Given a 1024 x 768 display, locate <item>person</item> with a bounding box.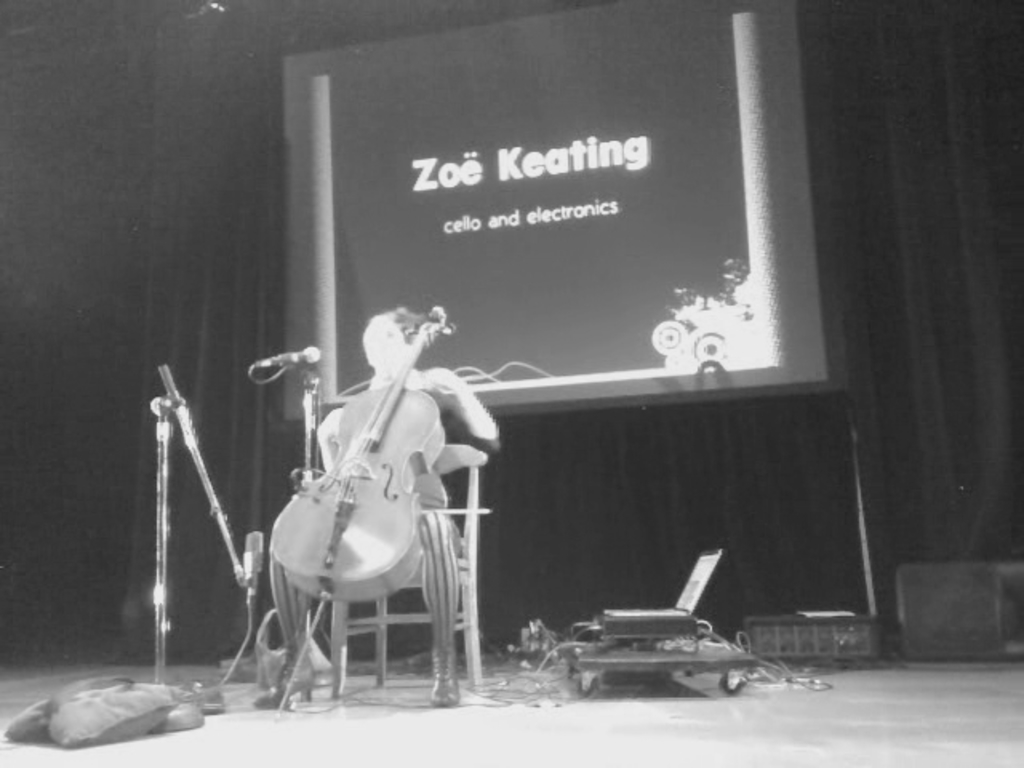
Located: [x1=485, y1=602, x2=565, y2=654].
